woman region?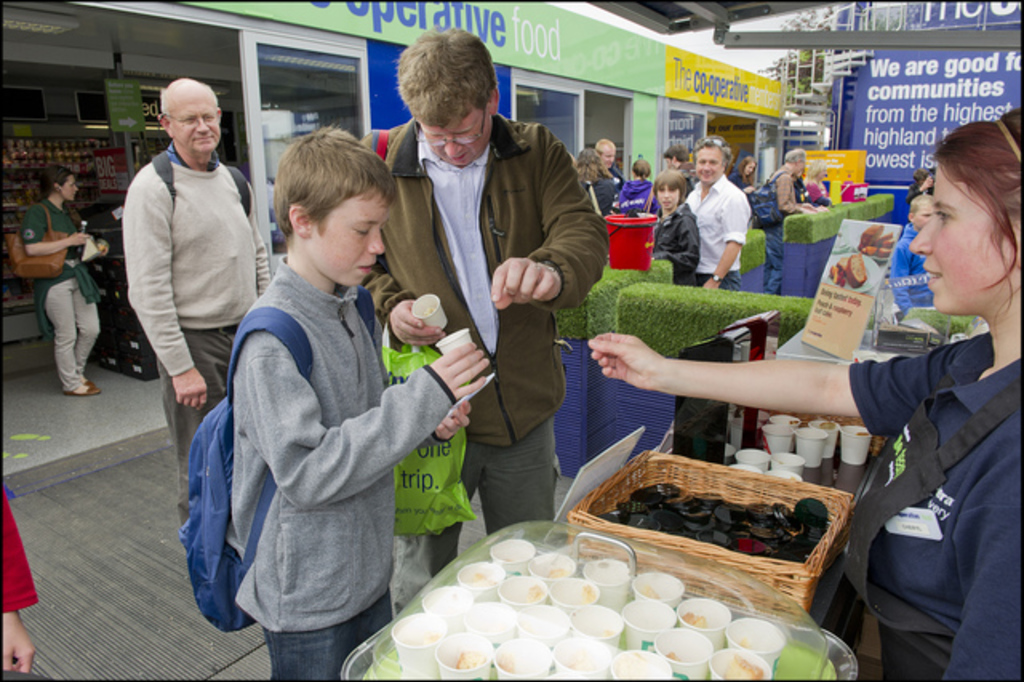
[726,154,758,194]
